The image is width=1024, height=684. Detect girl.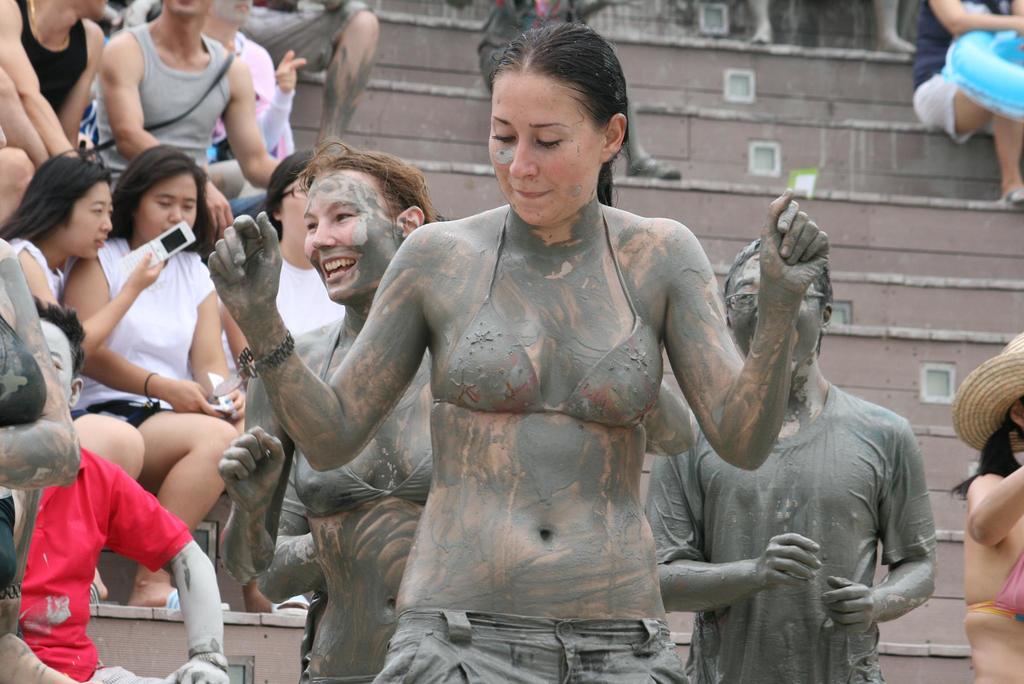
Detection: (213, 146, 446, 679).
